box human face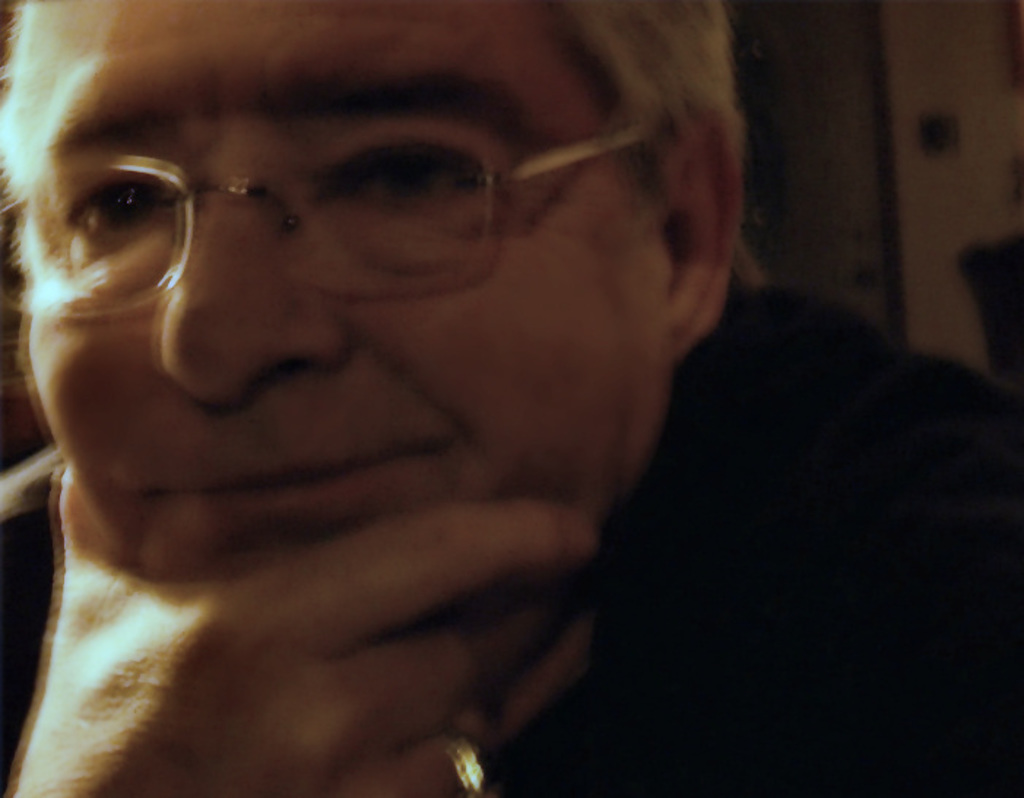
(0,0,676,585)
